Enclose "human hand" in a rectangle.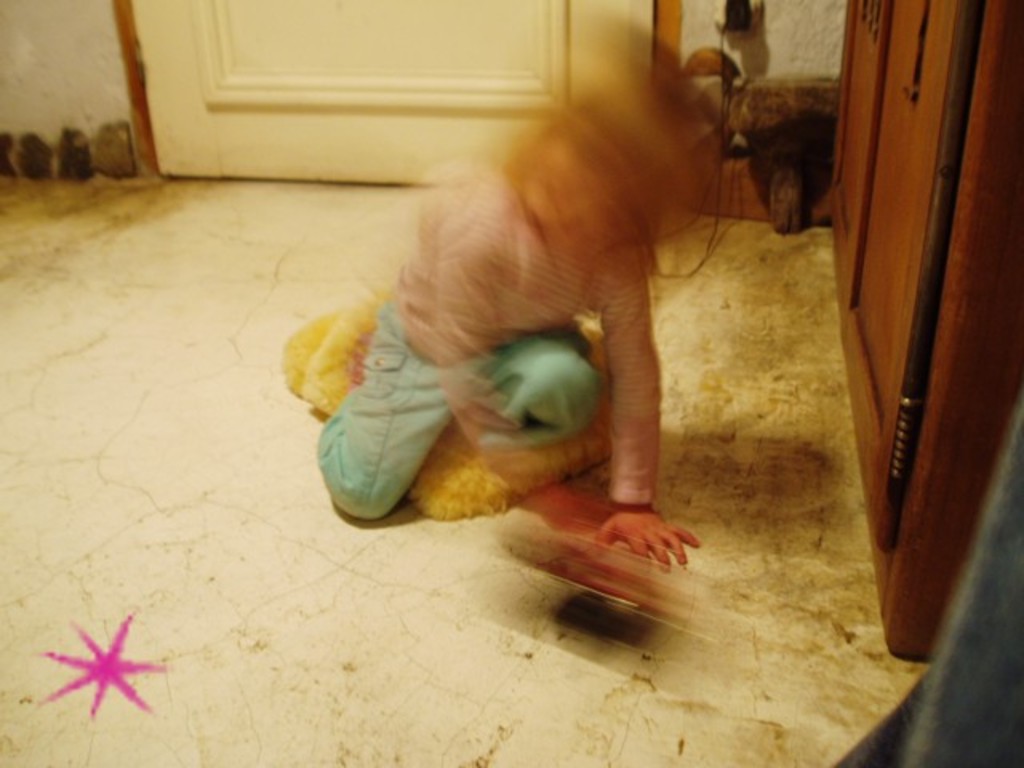
[x1=592, y1=506, x2=709, y2=587].
